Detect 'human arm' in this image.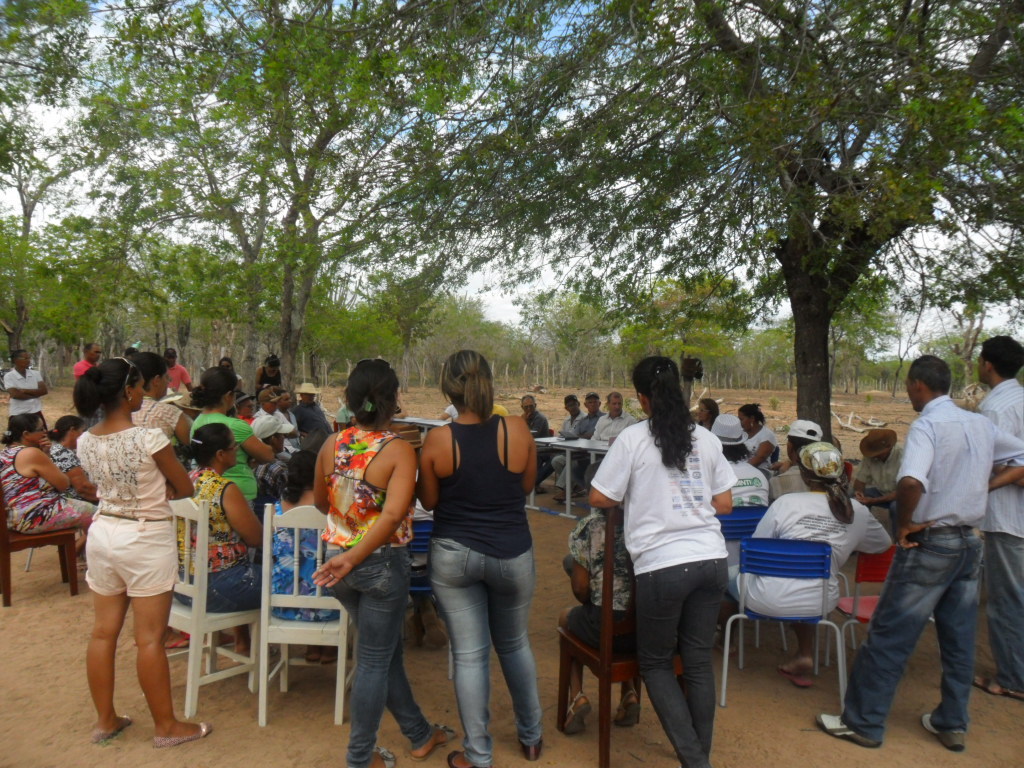
Detection: (59, 457, 96, 497).
